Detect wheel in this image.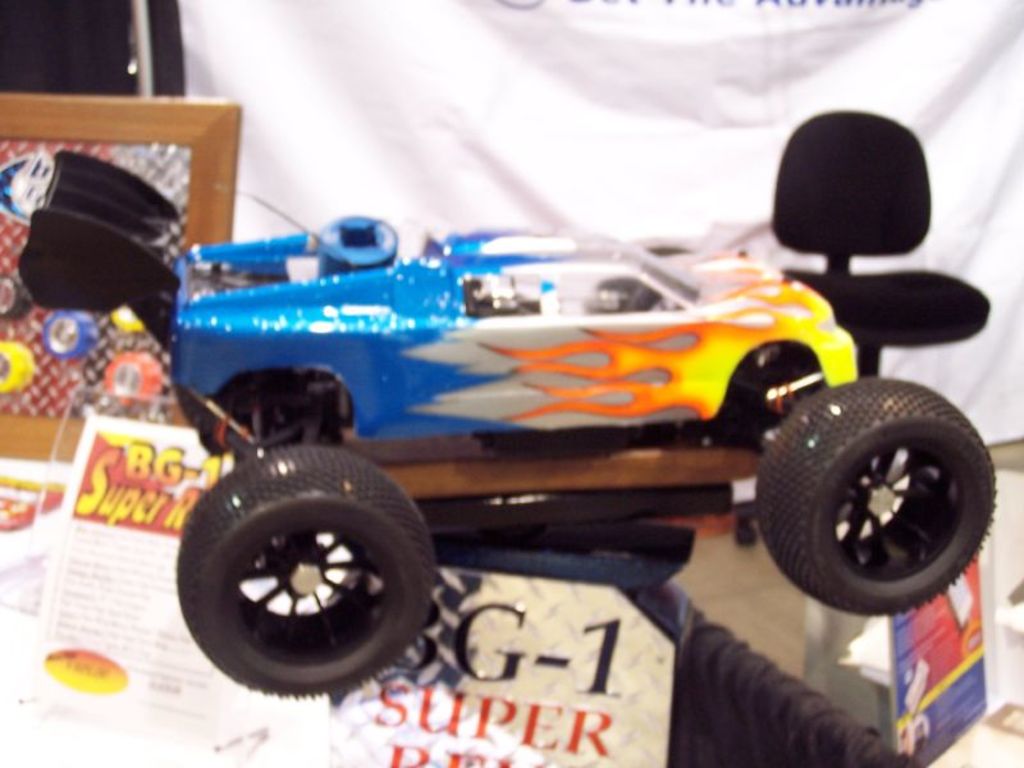
Detection: rect(165, 444, 443, 700).
